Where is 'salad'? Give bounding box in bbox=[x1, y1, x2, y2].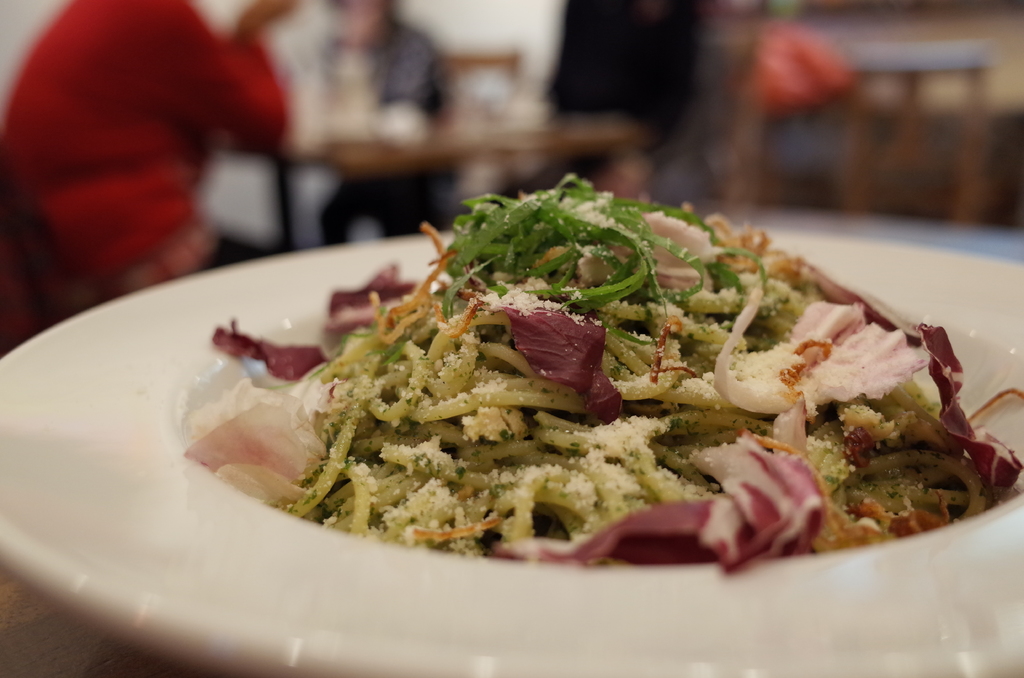
bbox=[177, 172, 1023, 571].
